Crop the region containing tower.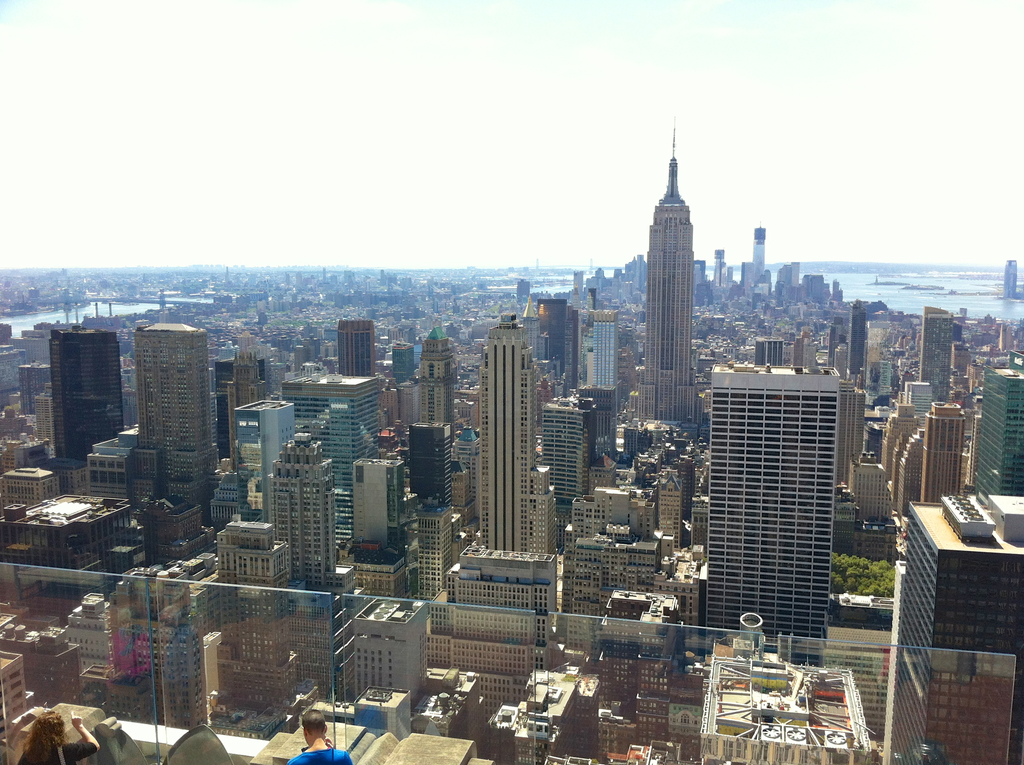
Crop region: <region>421, 329, 451, 420</region>.
